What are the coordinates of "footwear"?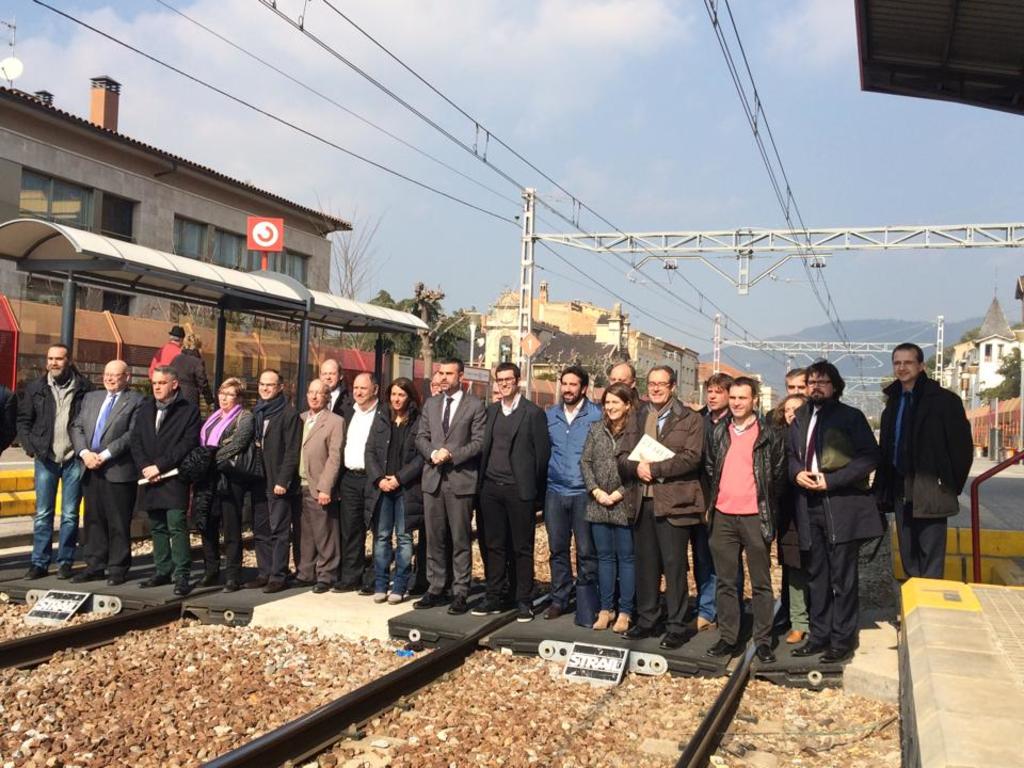
bbox=(167, 578, 192, 598).
